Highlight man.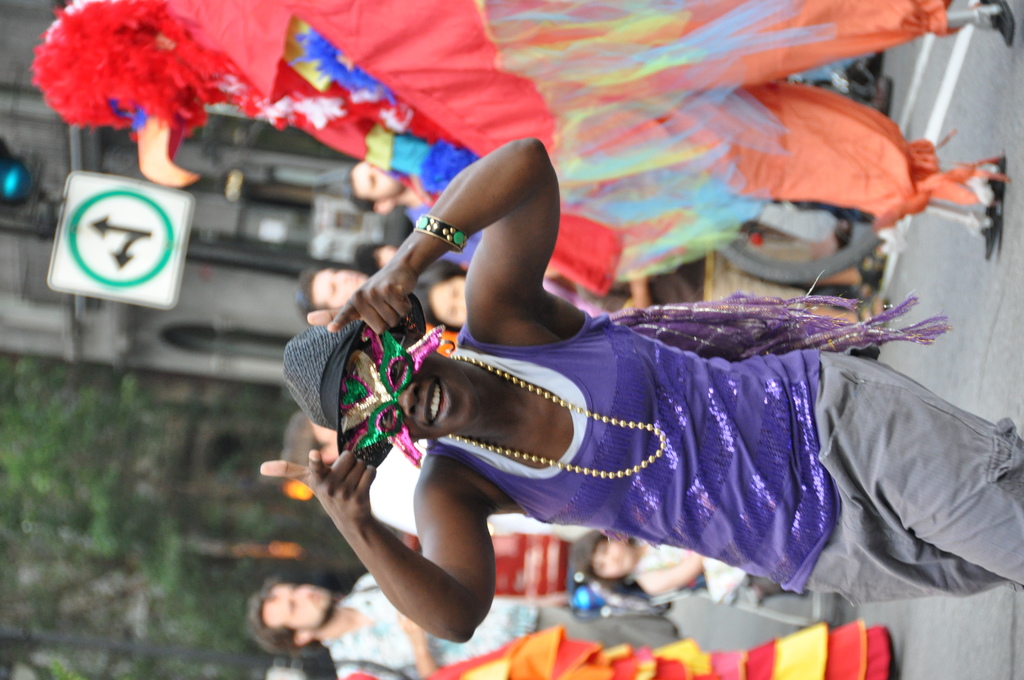
Highlighted region: (244,571,703,679).
